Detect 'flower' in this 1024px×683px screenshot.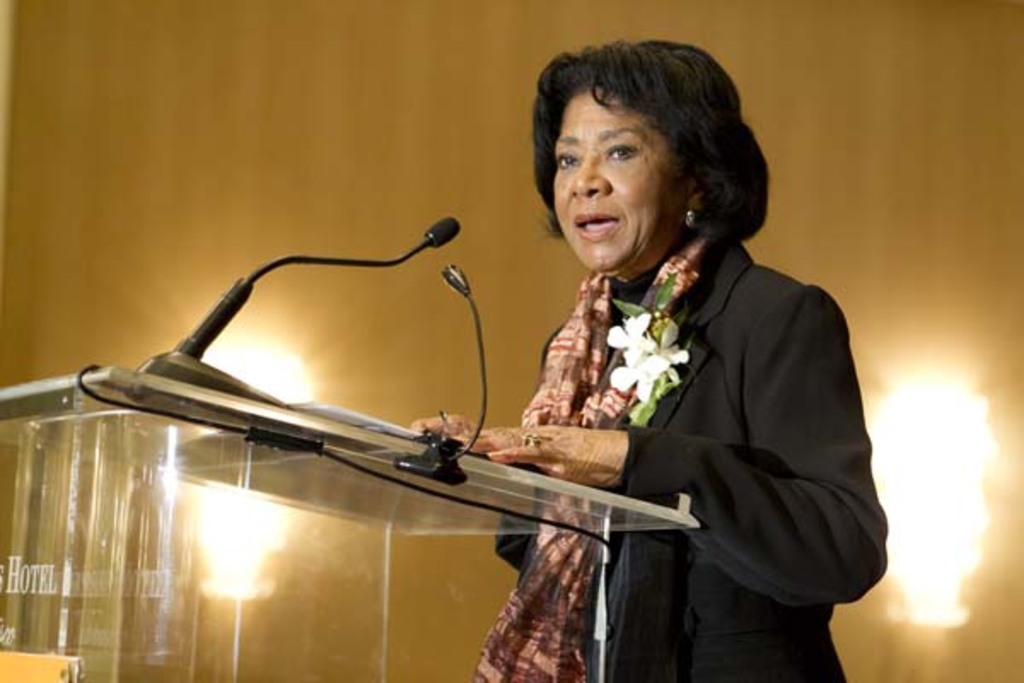
Detection: [left=609, top=316, right=659, bottom=360].
